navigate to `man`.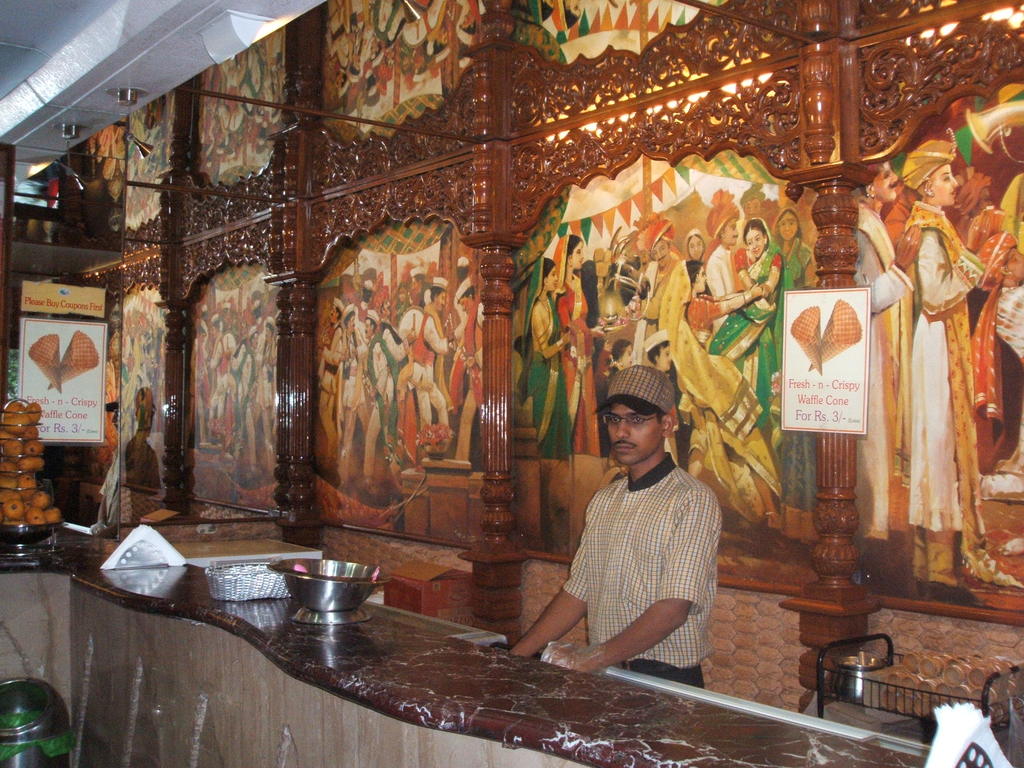
Navigation target: bbox=(898, 140, 1023, 595).
